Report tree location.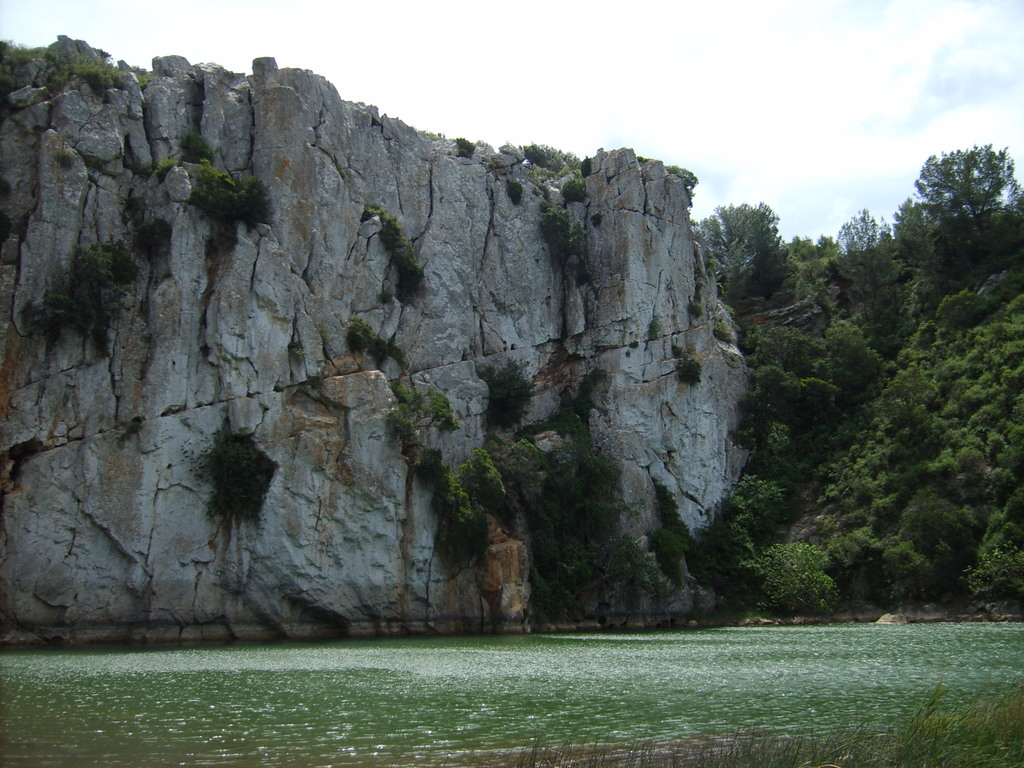
Report: 811 316 902 395.
